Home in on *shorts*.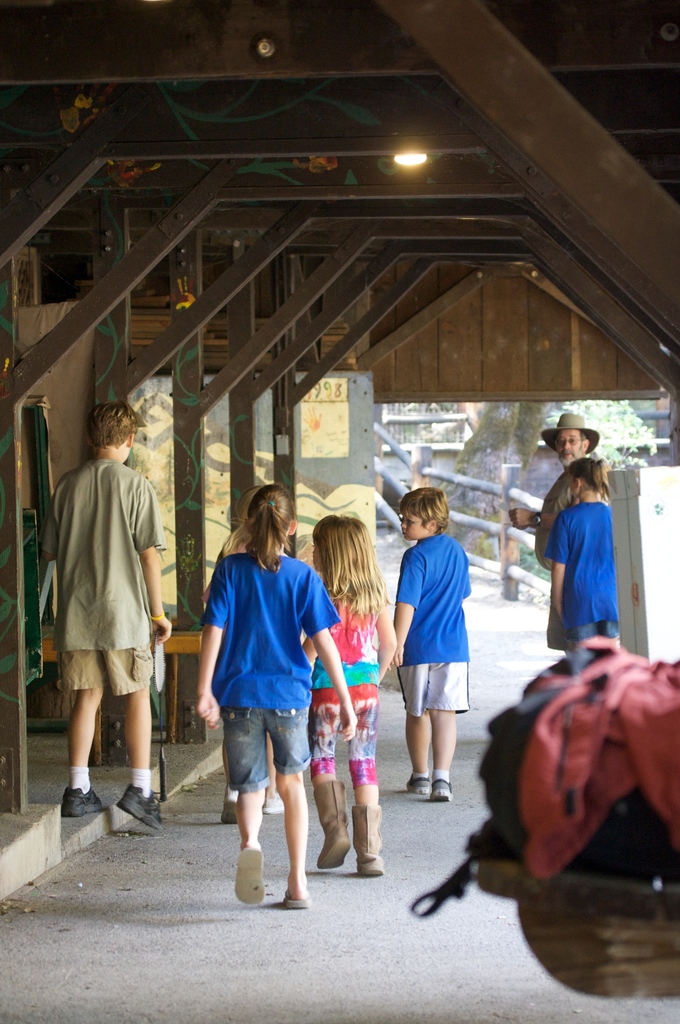
Homed in at pyautogui.locateOnScreen(570, 621, 628, 655).
